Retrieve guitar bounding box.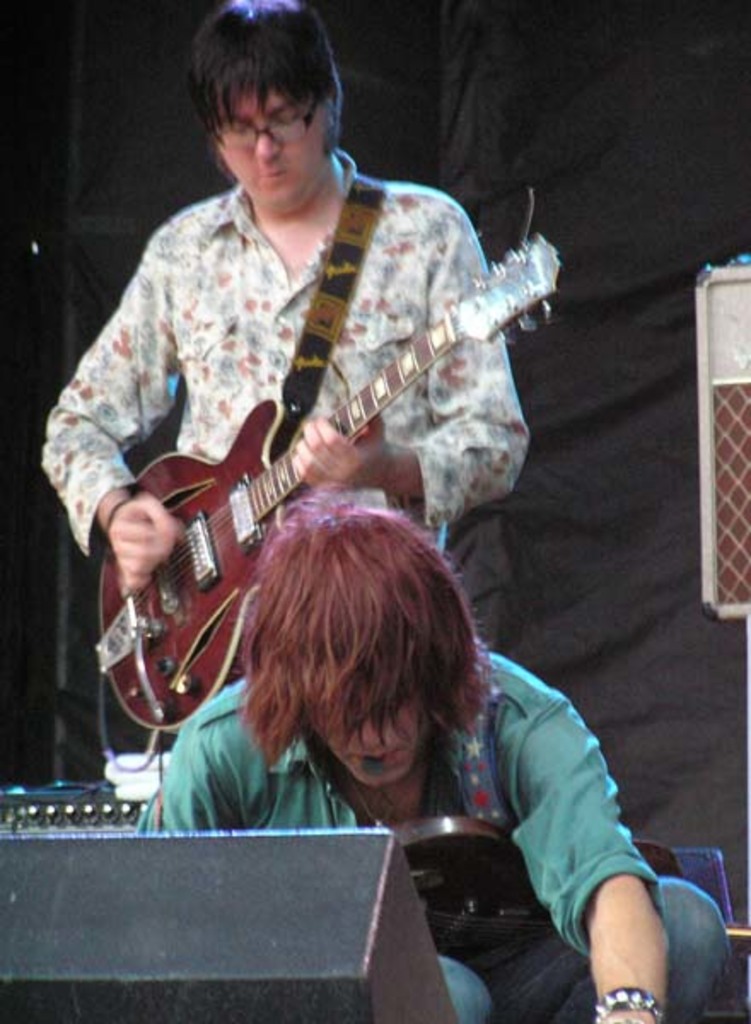
Bounding box: 87, 237, 565, 741.
